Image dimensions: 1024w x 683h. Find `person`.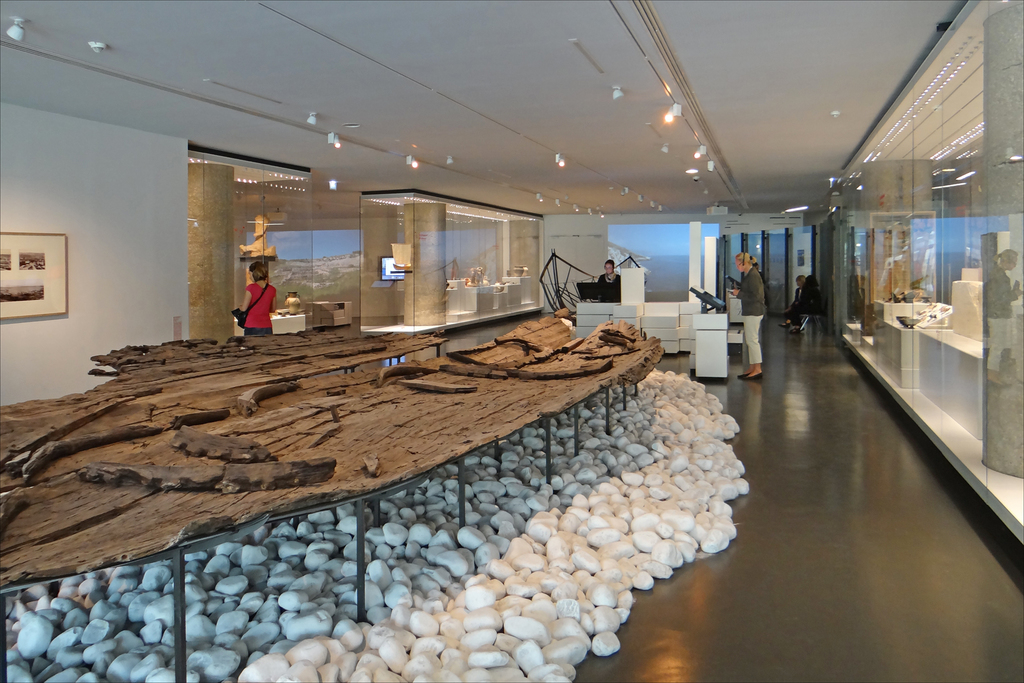
bbox=(779, 274, 805, 329).
